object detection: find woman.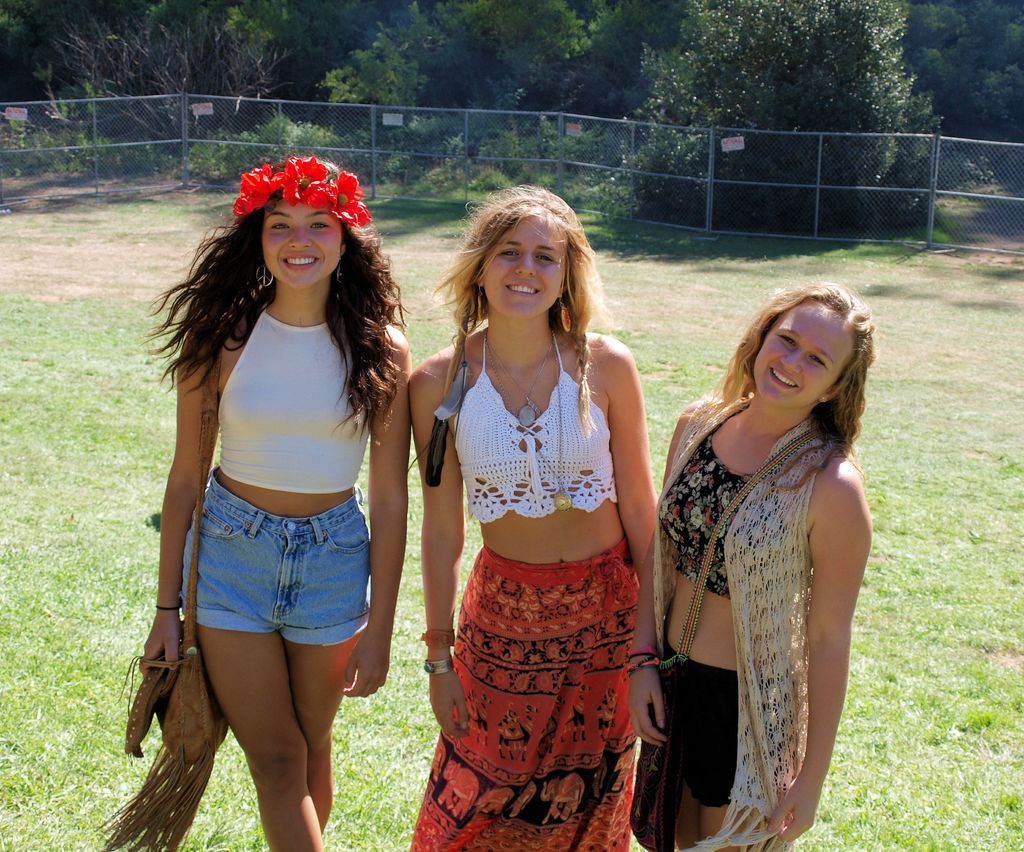
x1=143 y1=156 x2=412 y2=851.
